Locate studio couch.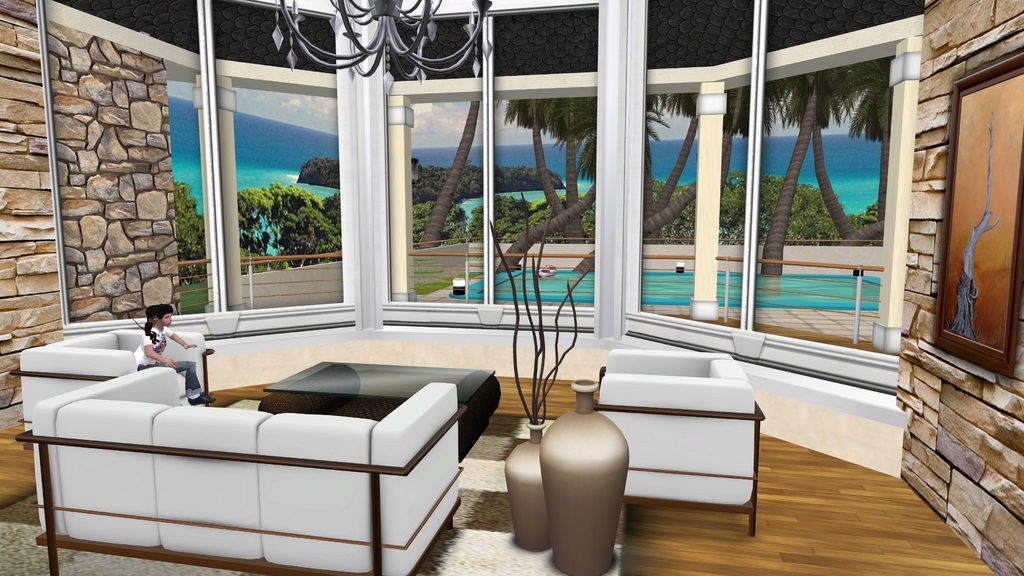
Bounding box: region(10, 364, 474, 575).
